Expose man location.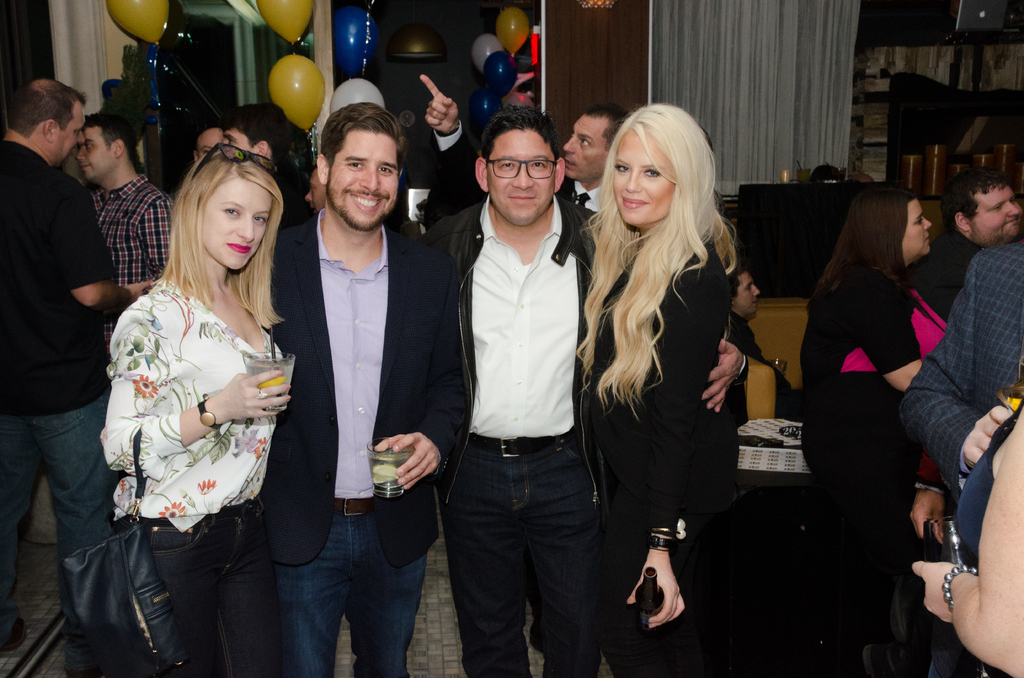
Exposed at [left=924, top=163, right=1023, bottom=310].
